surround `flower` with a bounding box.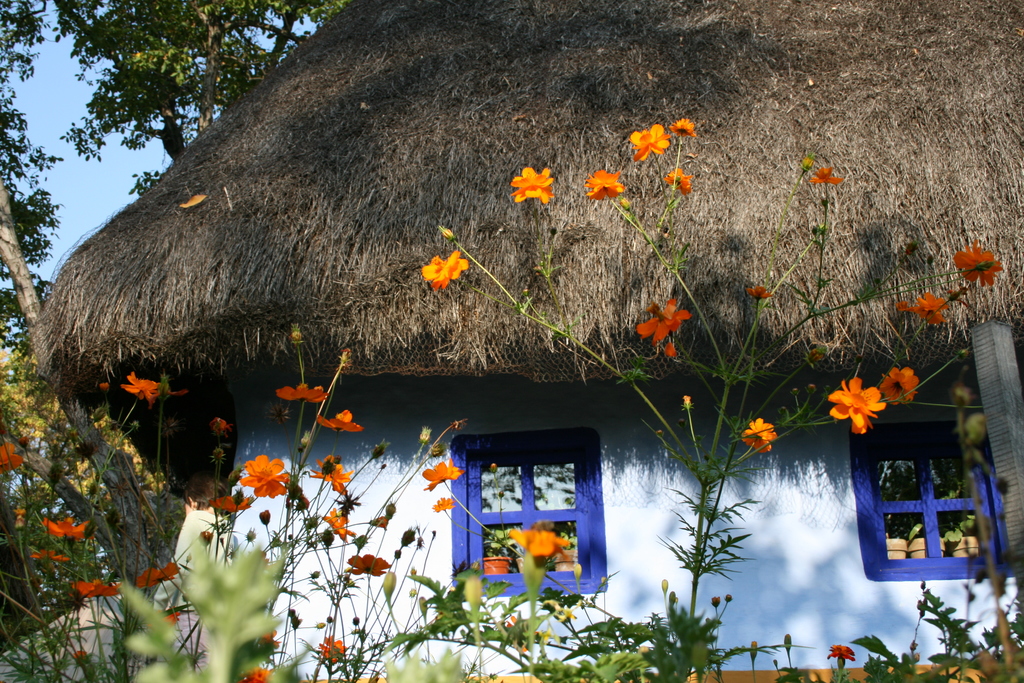
pyautogui.locateOnScreen(951, 242, 1005, 286).
